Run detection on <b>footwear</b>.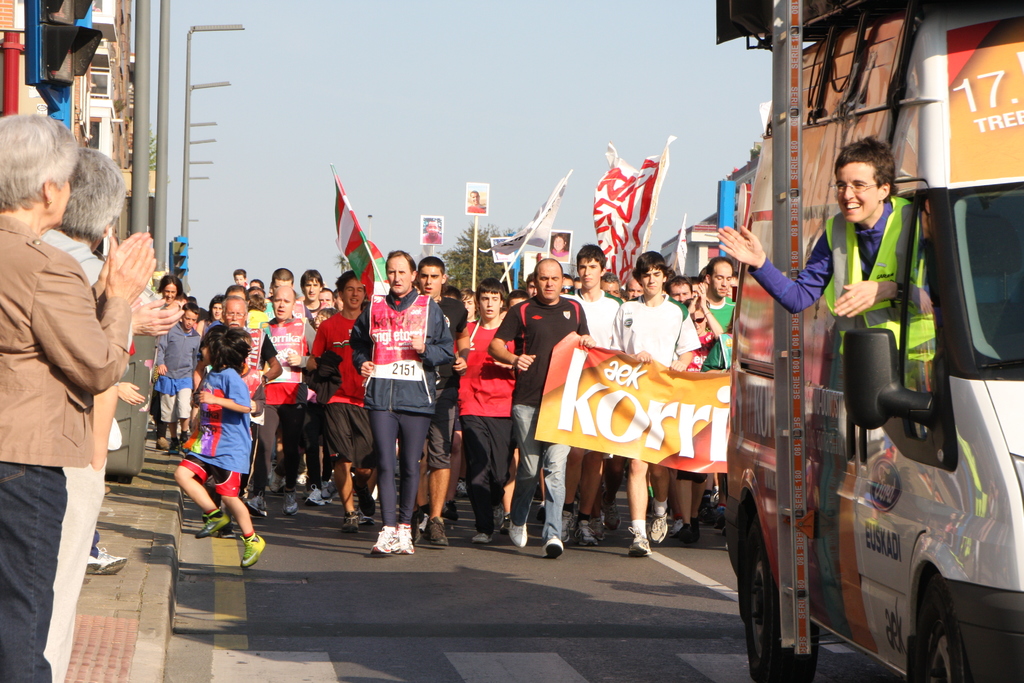
Result: [left=368, top=525, right=397, bottom=553].
